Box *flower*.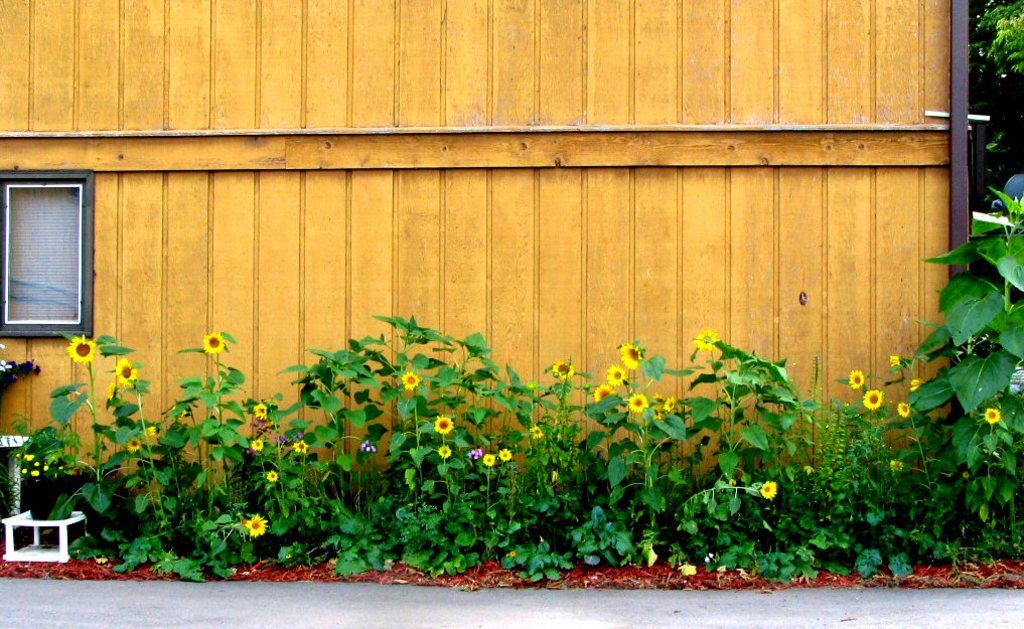
<box>664,395,676,410</box>.
